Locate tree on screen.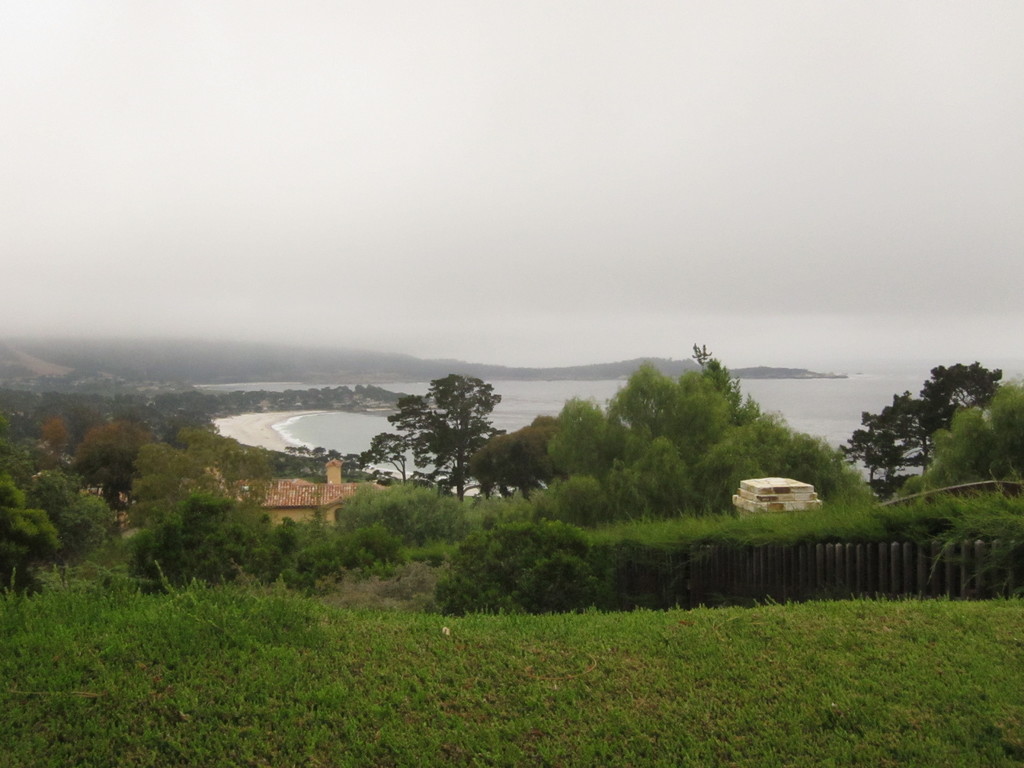
On screen at pyautogui.locateOnScreen(326, 474, 474, 596).
